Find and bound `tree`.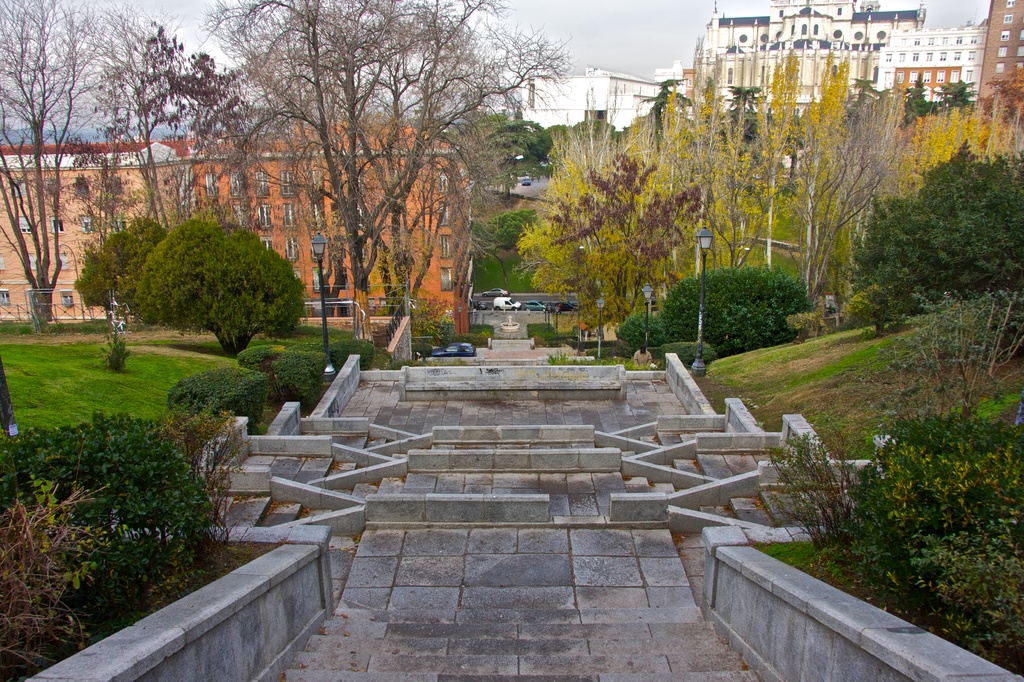
Bound: detection(544, 124, 586, 162).
